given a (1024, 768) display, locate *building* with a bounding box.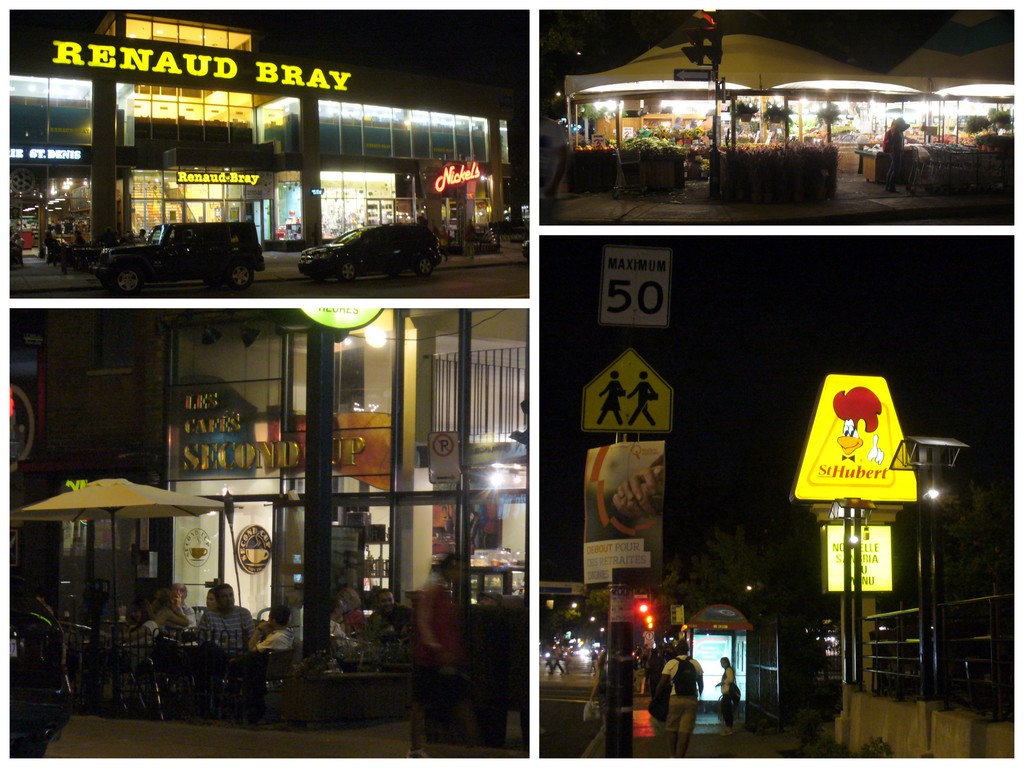
Located: [568, 17, 1009, 203].
